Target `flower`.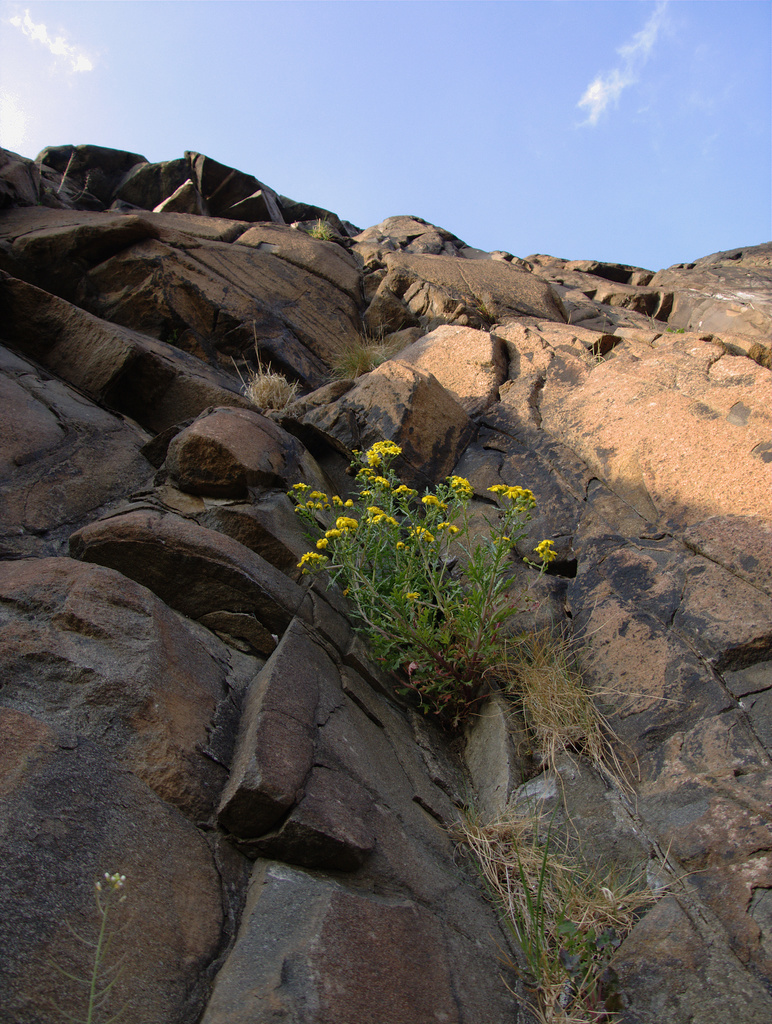
Target region: [367,510,402,527].
